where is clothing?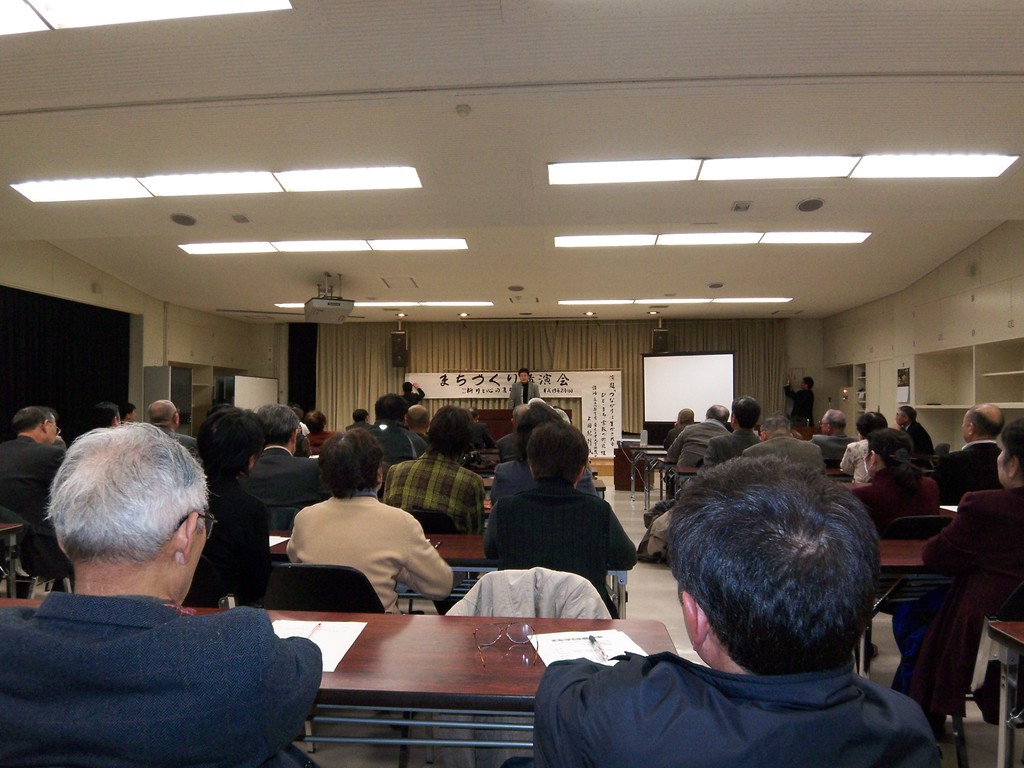
left=804, top=427, right=856, bottom=467.
